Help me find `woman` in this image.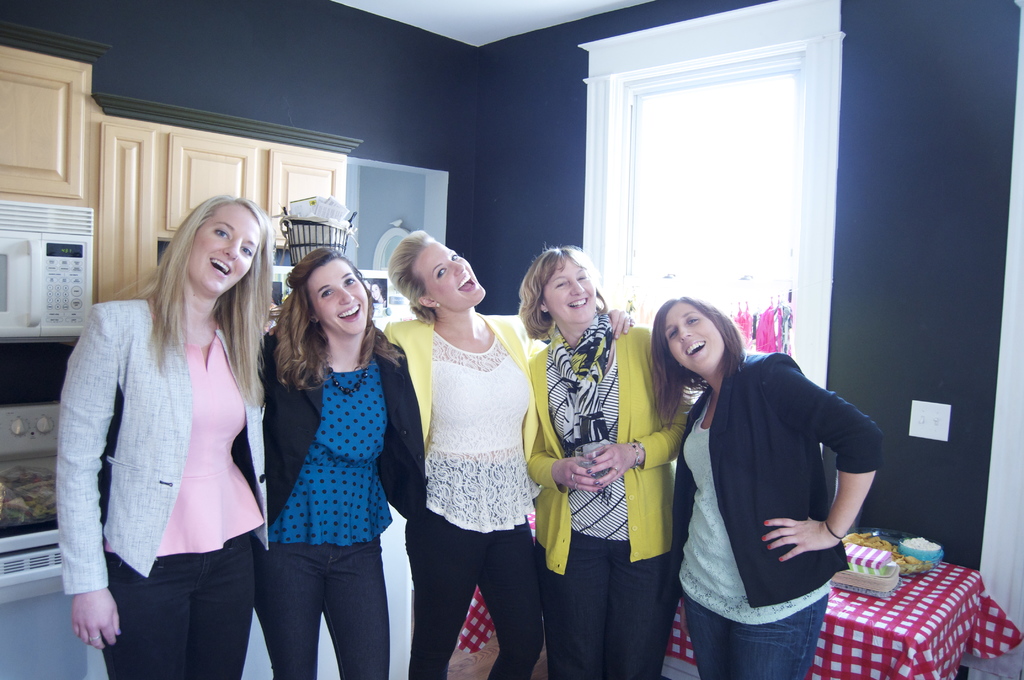
Found it: [left=645, top=293, right=886, bottom=679].
